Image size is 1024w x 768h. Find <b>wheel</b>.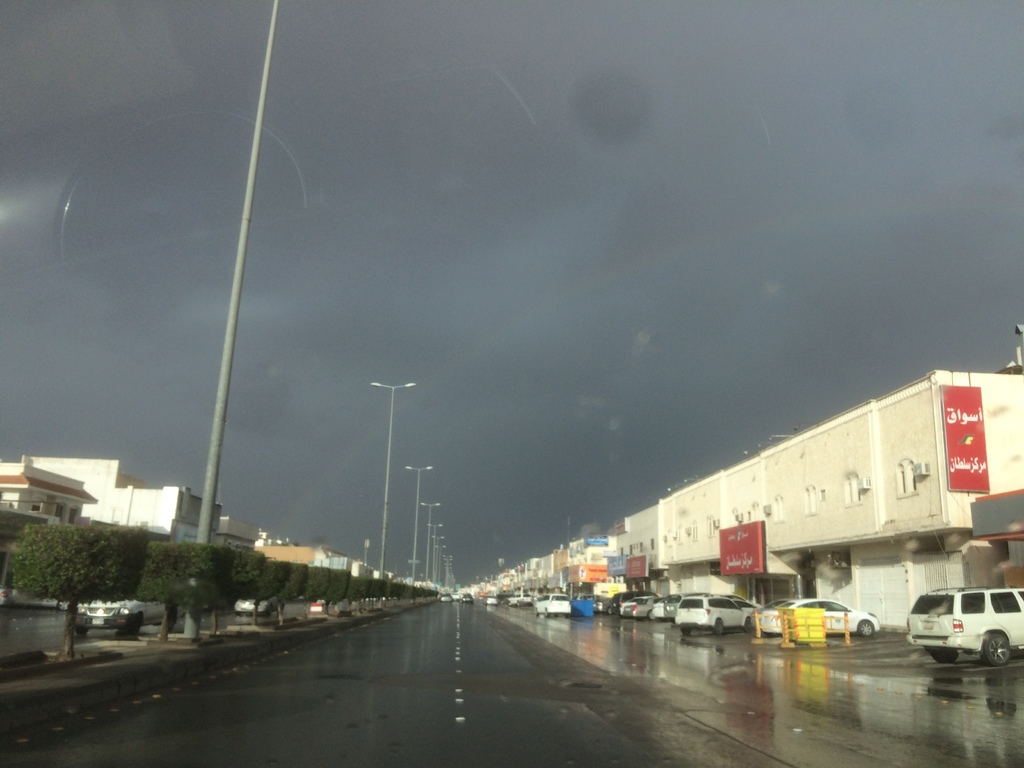
region(931, 651, 959, 663).
